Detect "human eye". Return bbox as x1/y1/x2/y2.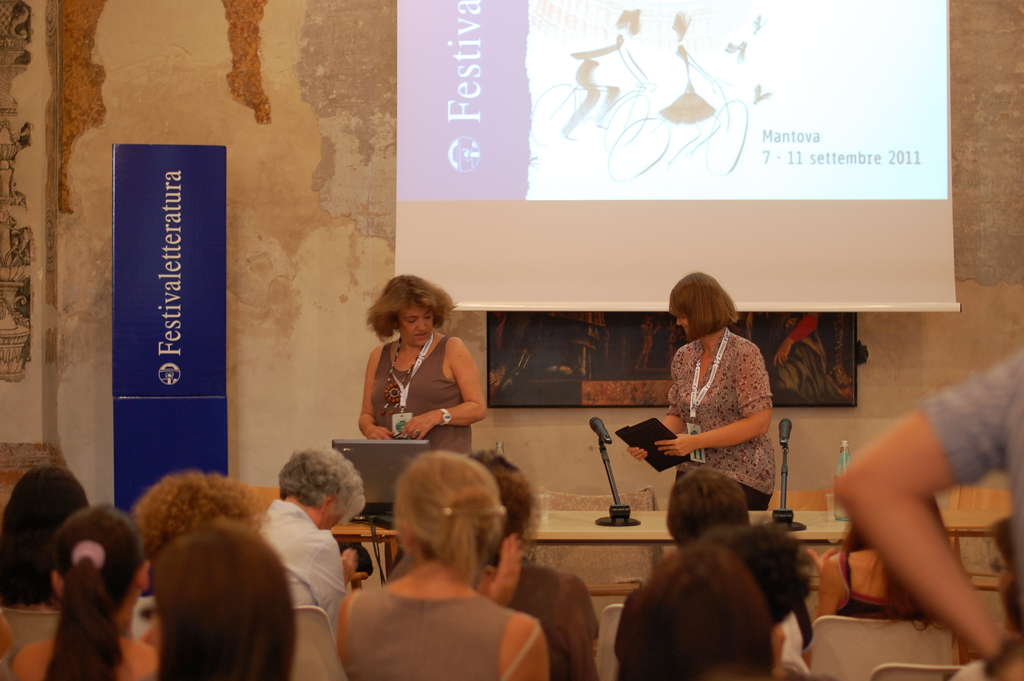
404/317/419/327.
